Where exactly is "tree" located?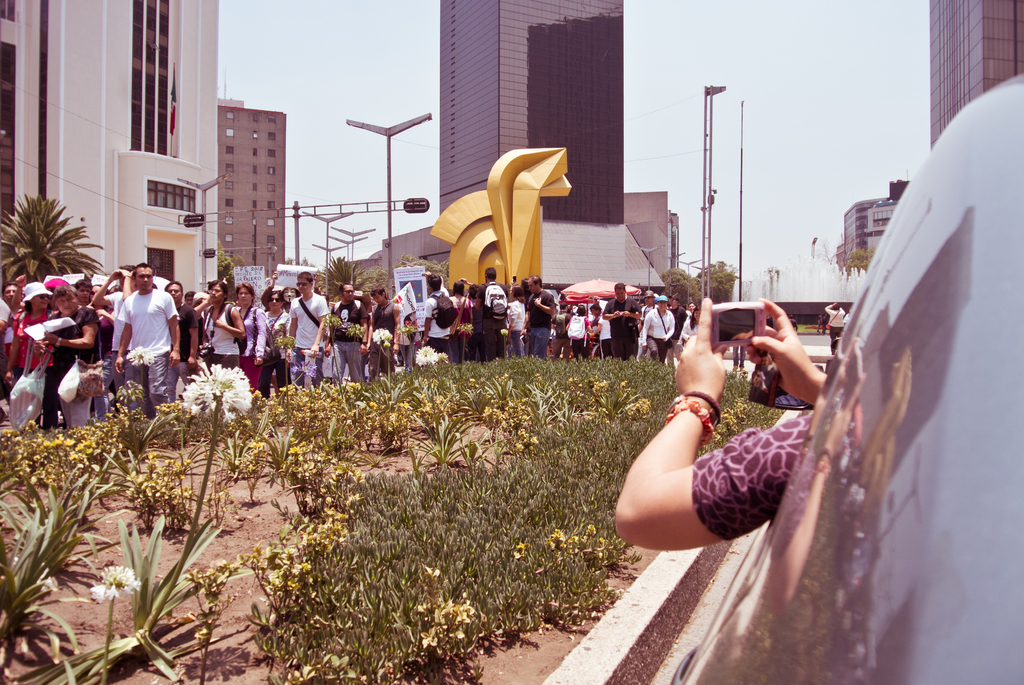
Its bounding box is <bbox>216, 248, 243, 284</bbox>.
